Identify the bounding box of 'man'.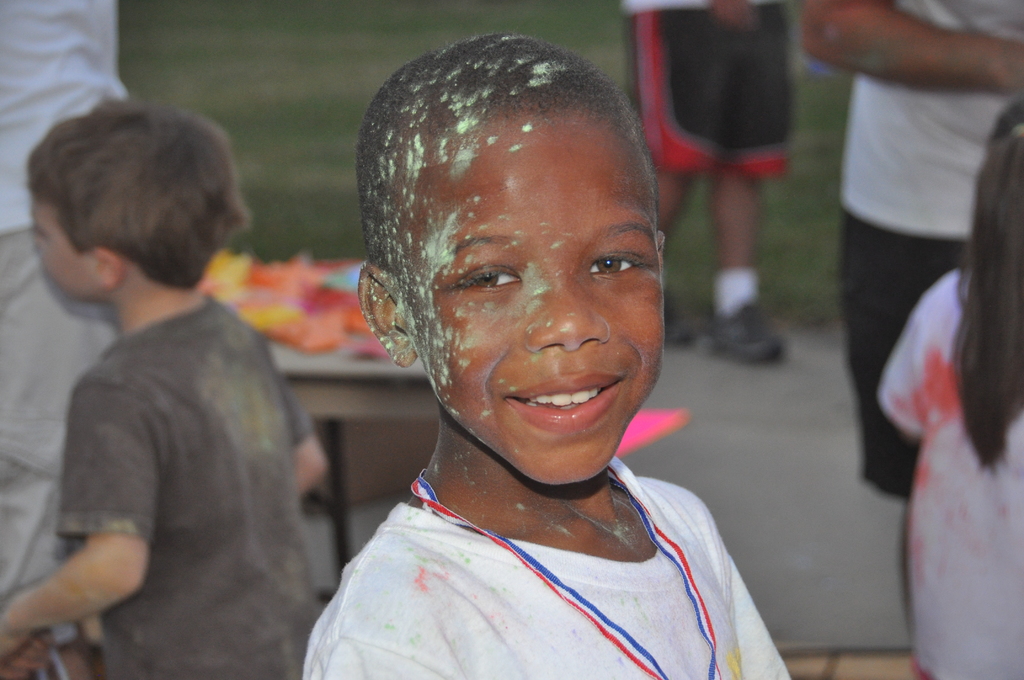
Rect(0, 0, 173, 679).
